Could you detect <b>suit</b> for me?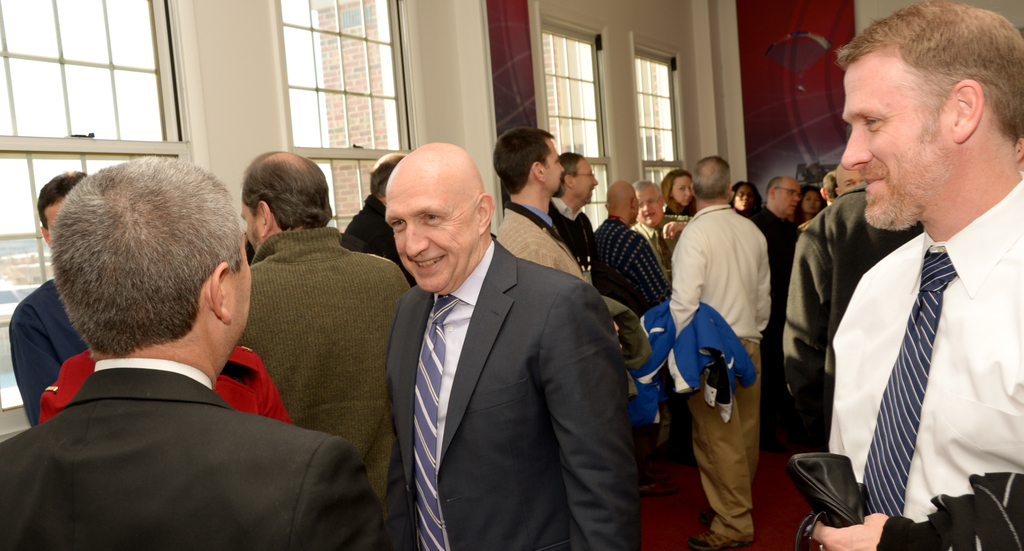
Detection result: (x1=363, y1=157, x2=644, y2=542).
